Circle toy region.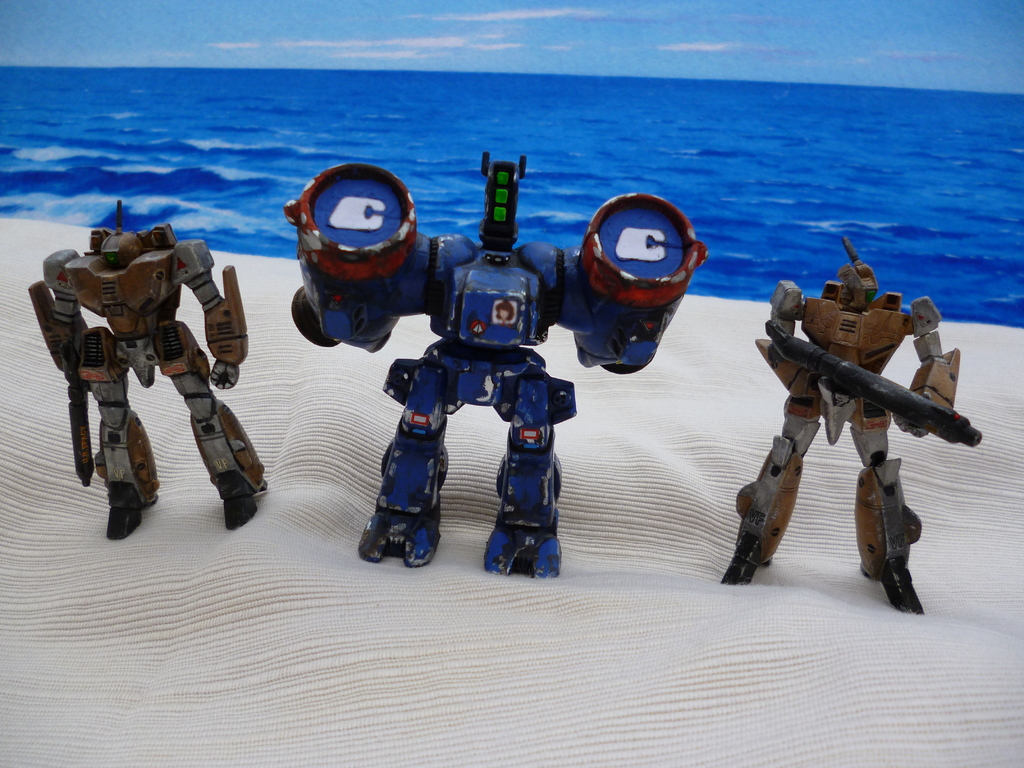
Region: region(27, 221, 264, 539).
